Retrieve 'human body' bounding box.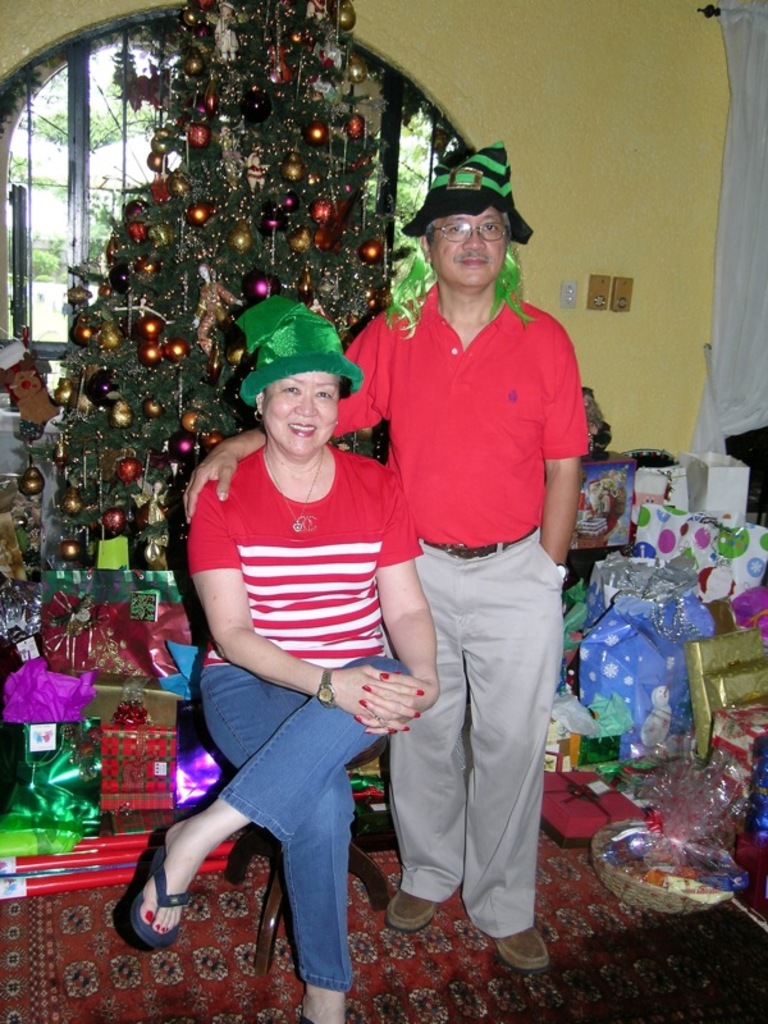
Bounding box: box(179, 278, 593, 974).
